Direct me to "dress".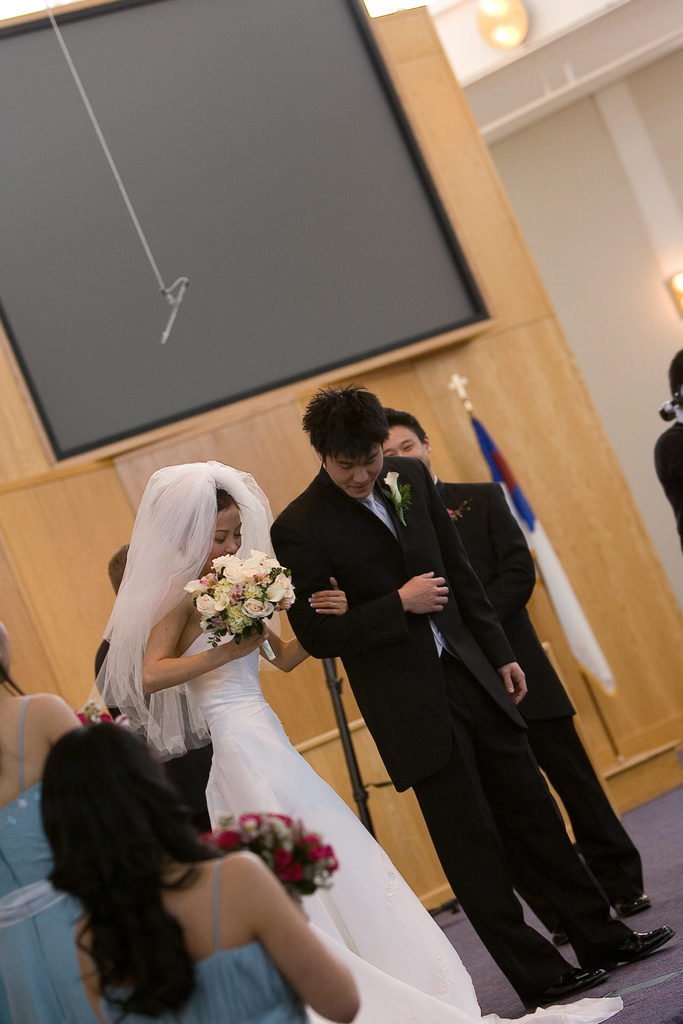
Direction: bbox(172, 862, 319, 1023).
